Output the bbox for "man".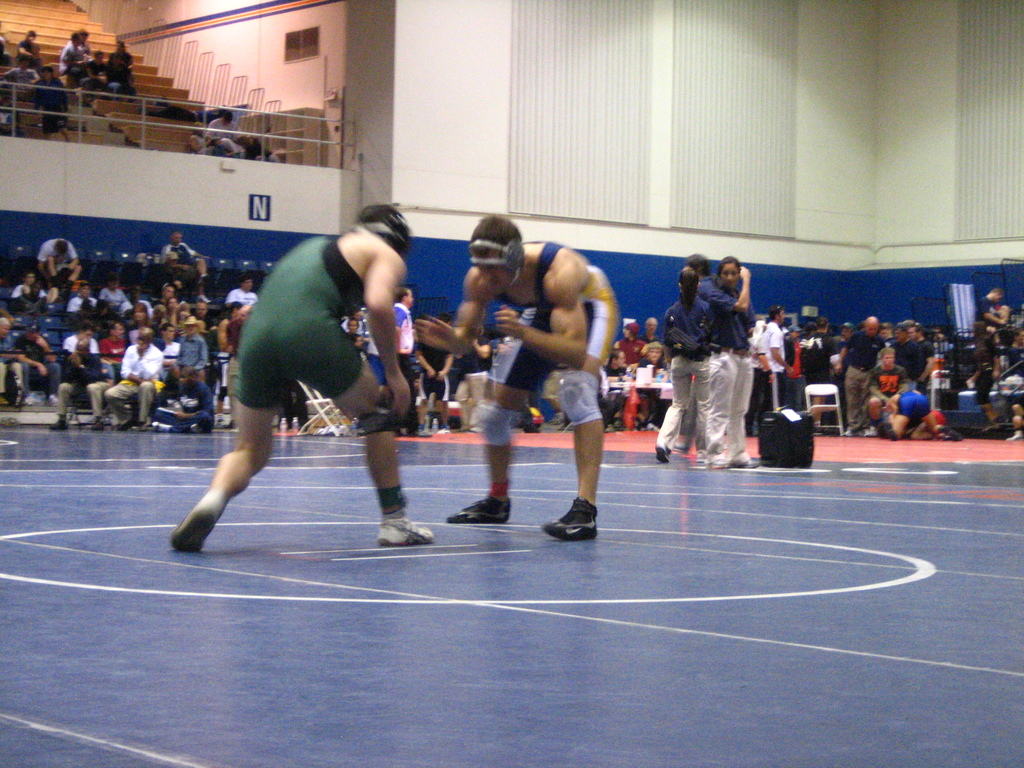
<box>829,318,852,342</box>.
